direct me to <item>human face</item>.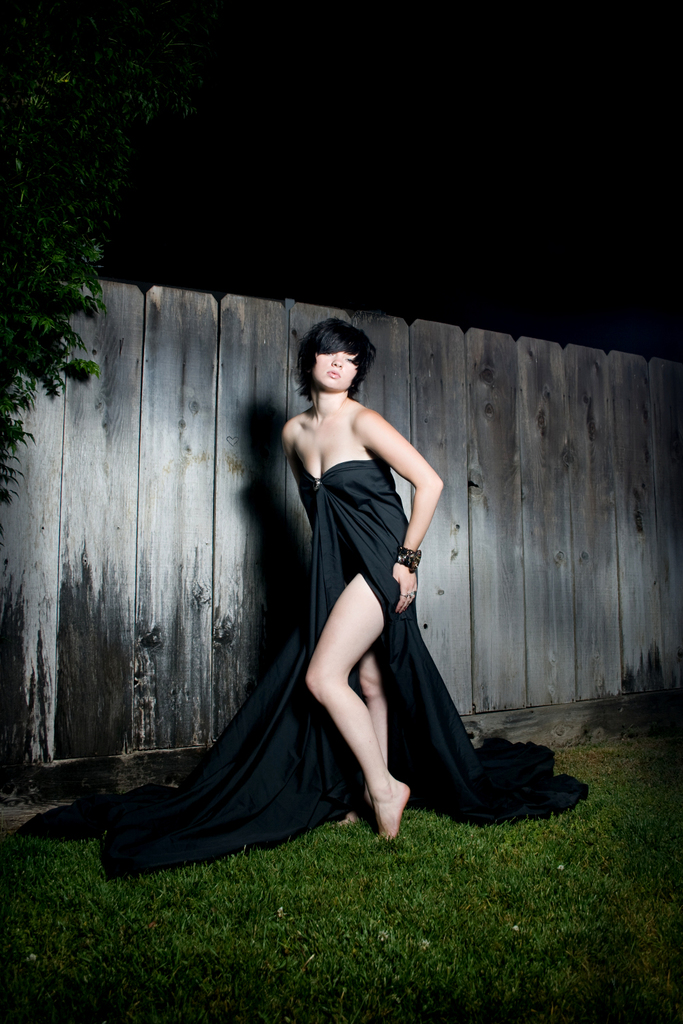
Direction: <region>306, 350, 360, 390</region>.
